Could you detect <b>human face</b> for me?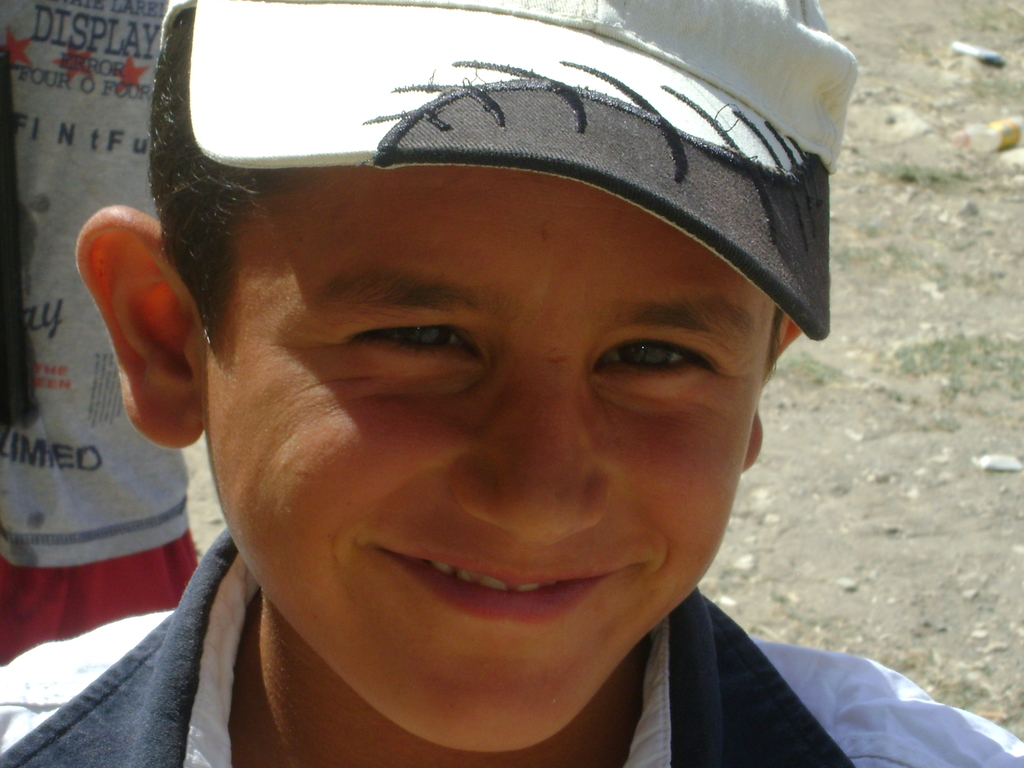
Detection result: pyautogui.locateOnScreen(198, 156, 778, 758).
